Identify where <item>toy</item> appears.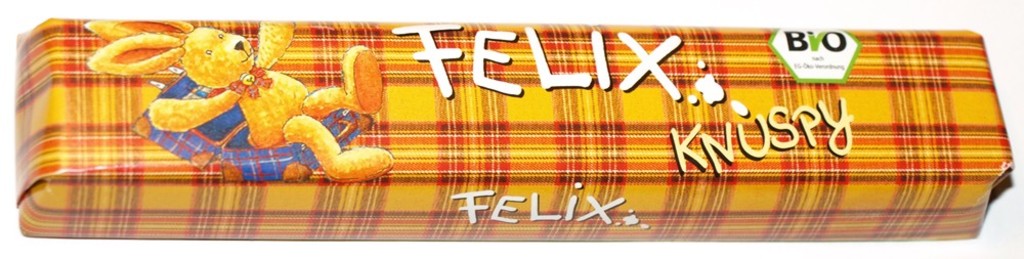
Appears at locate(83, 16, 395, 181).
